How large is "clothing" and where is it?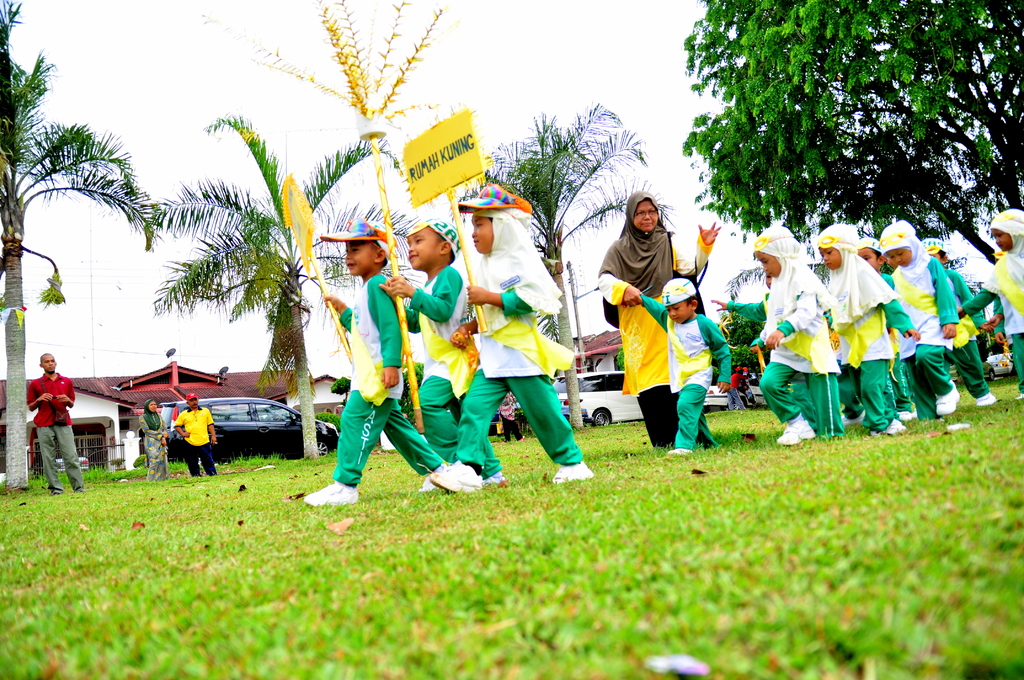
Bounding box: {"x1": 178, "y1": 410, "x2": 216, "y2": 470}.
